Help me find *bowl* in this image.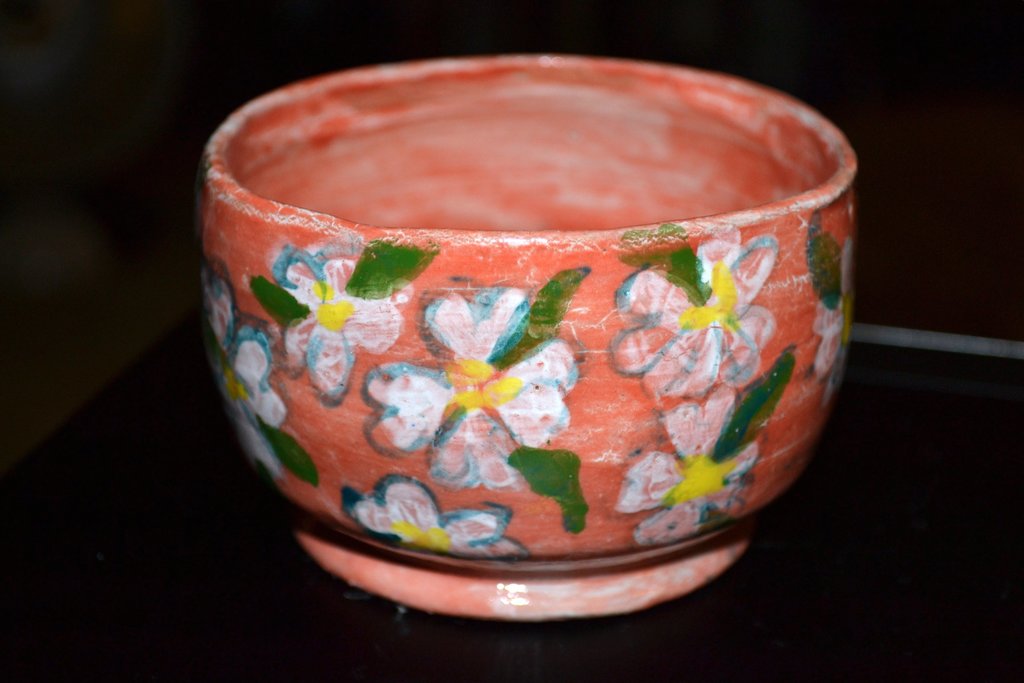
Found it: (188, 49, 863, 625).
